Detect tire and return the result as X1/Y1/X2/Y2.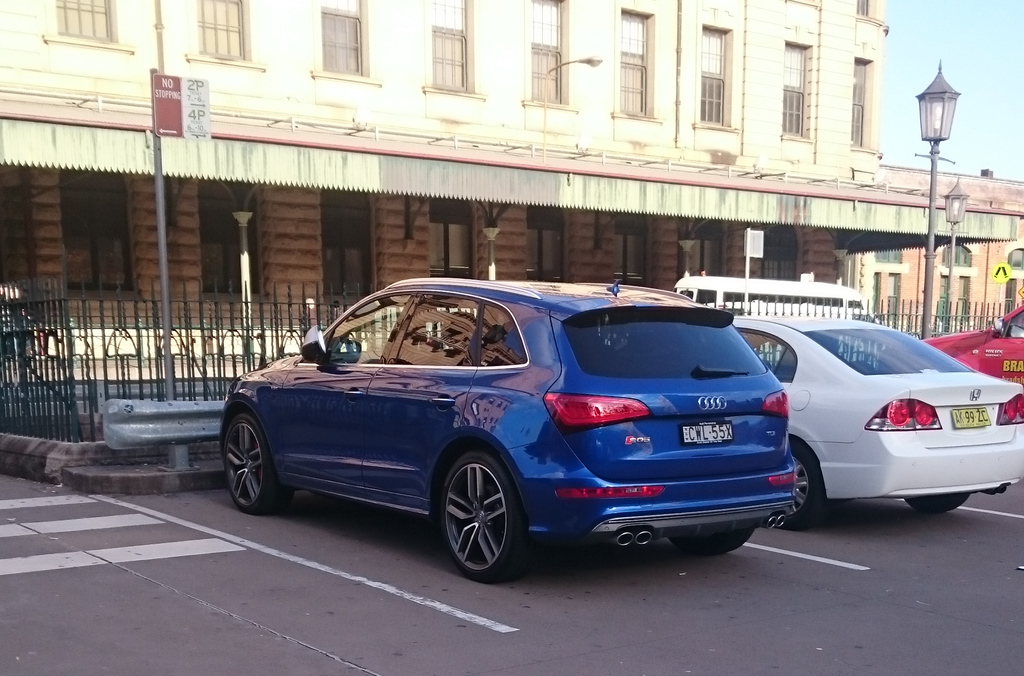
436/452/529/585.
